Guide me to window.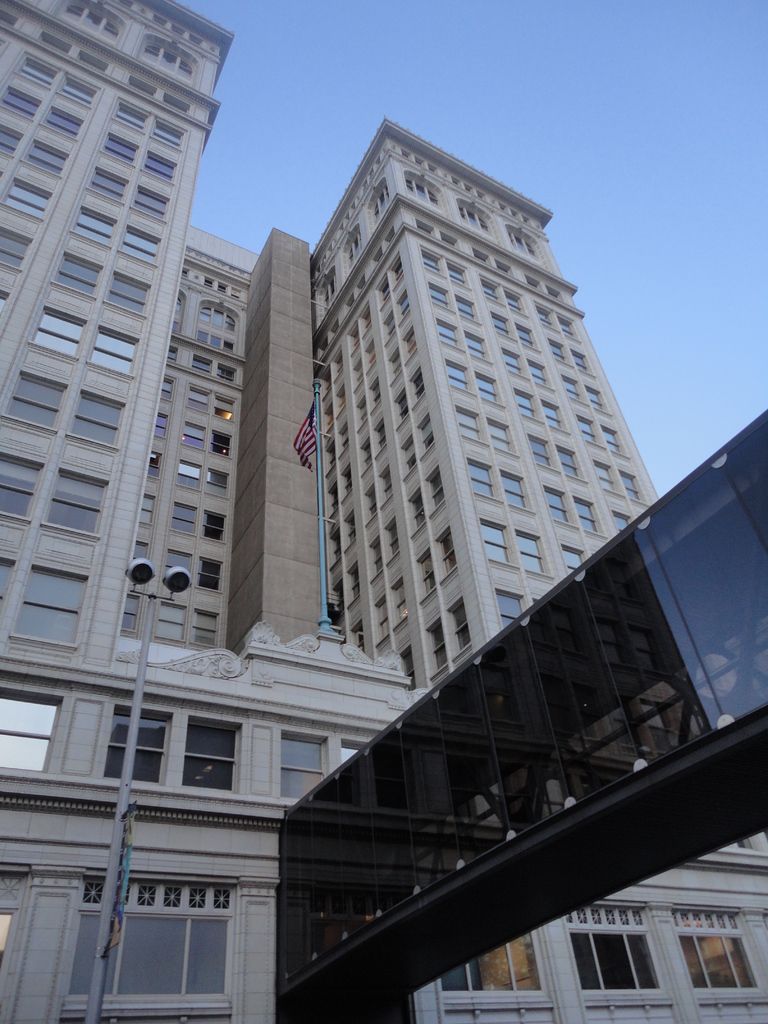
Guidance: [0, 452, 42, 524].
